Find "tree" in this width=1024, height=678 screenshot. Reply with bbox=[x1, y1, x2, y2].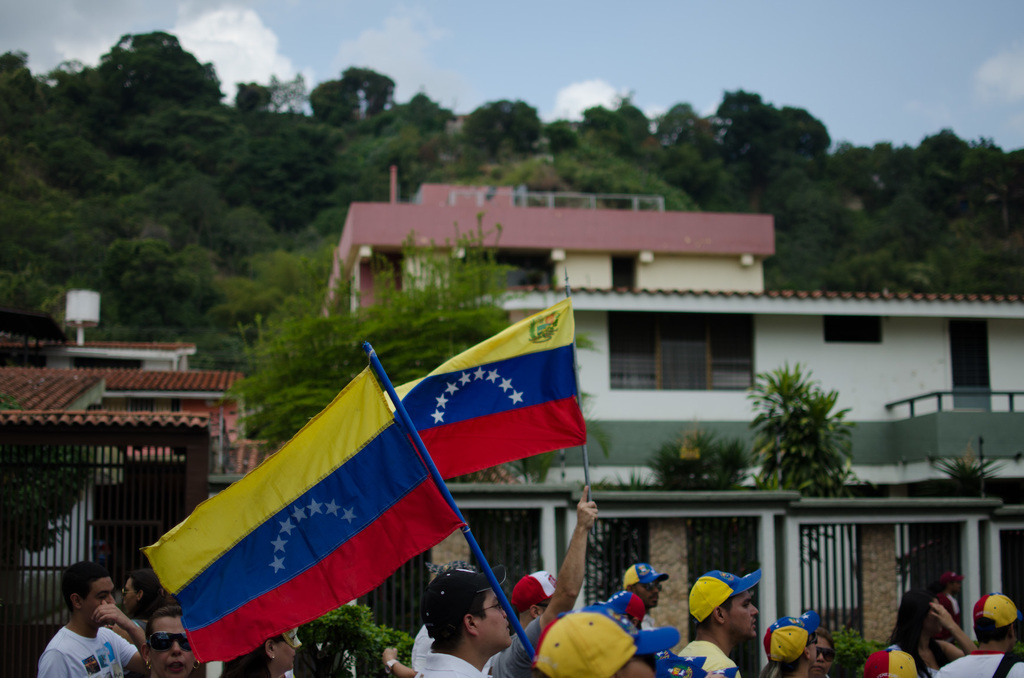
bbox=[717, 357, 868, 510].
